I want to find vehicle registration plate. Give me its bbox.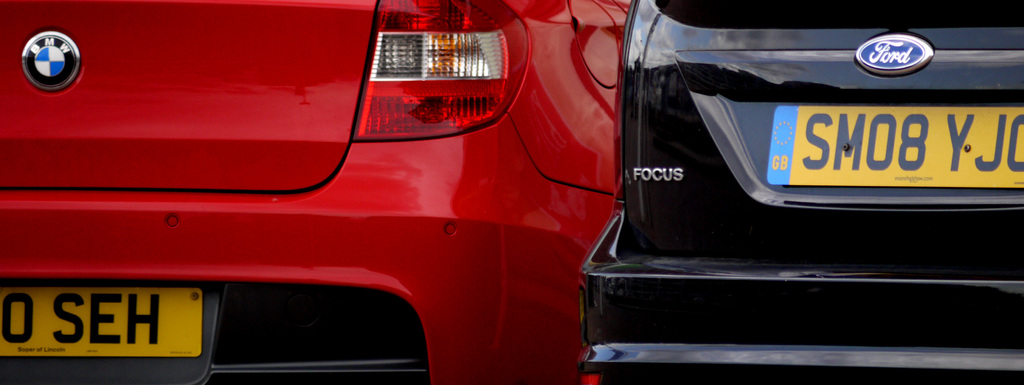
region(1, 286, 201, 356).
